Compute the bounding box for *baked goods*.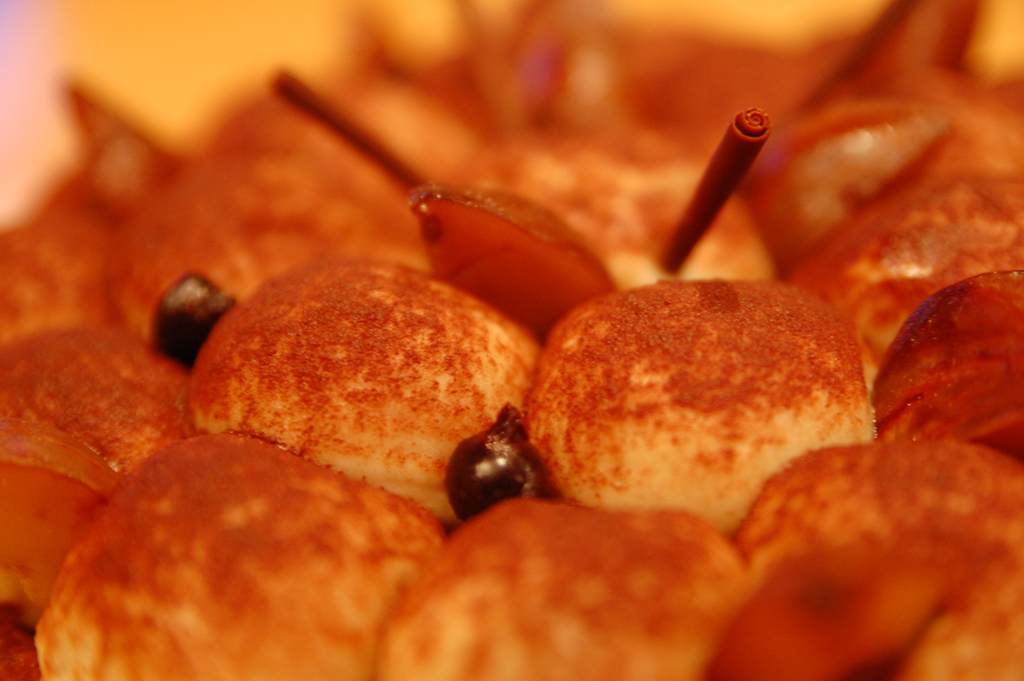
rect(519, 277, 874, 529).
